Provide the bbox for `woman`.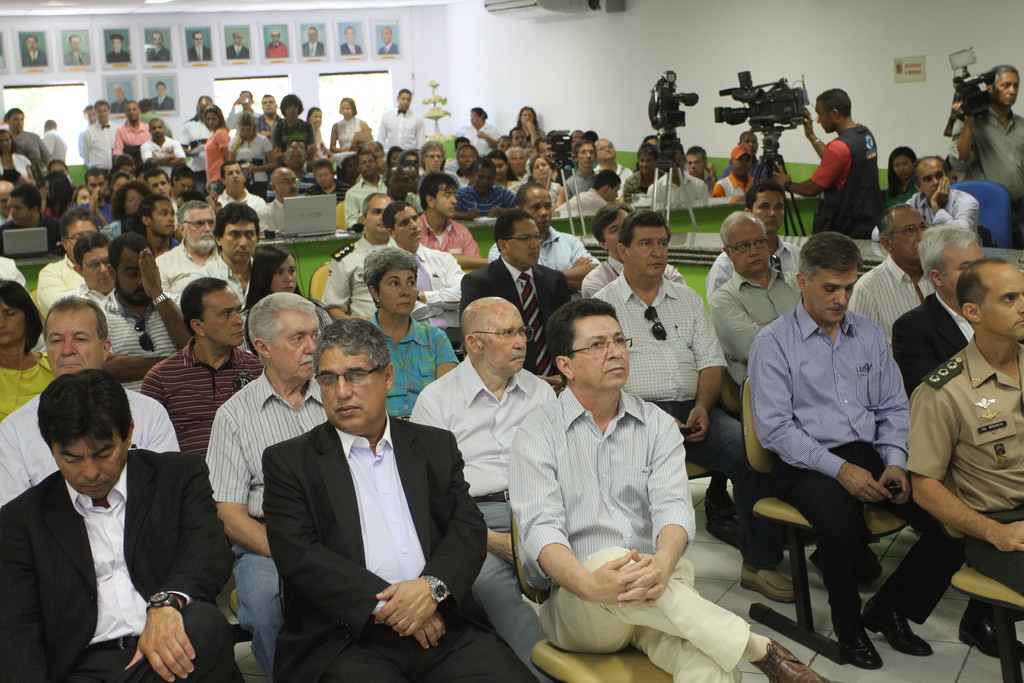
<region>98, 181, 155, 239</region>.
